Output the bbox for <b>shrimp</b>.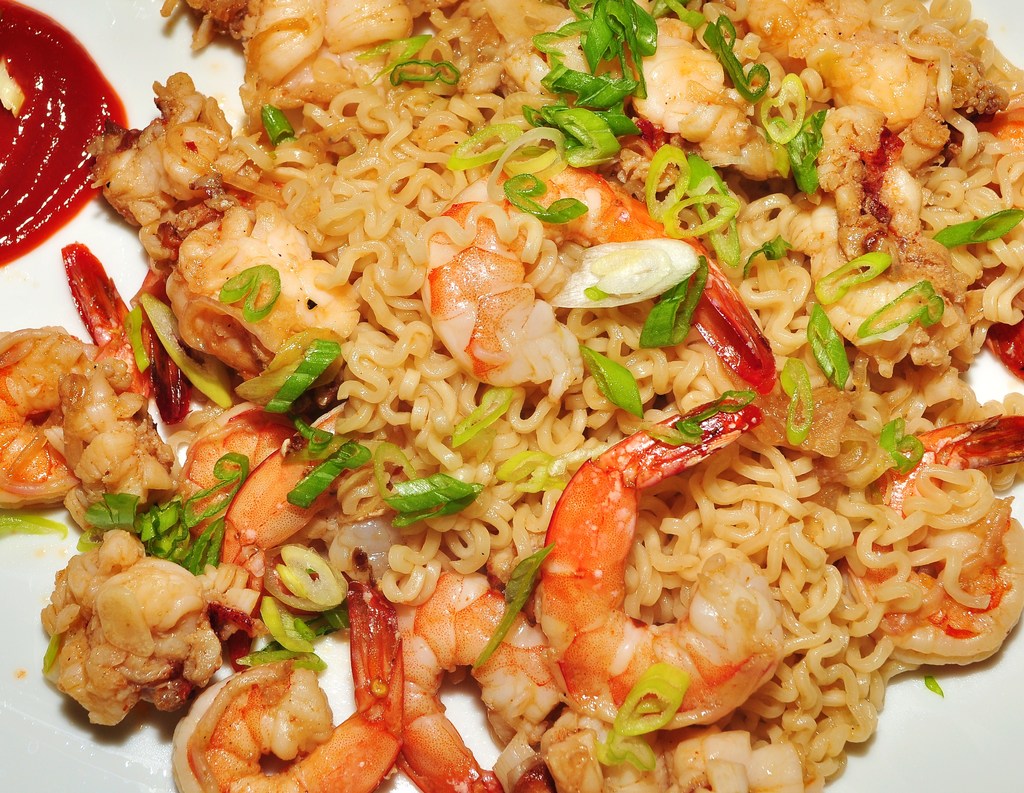
849 413 1023 661.
